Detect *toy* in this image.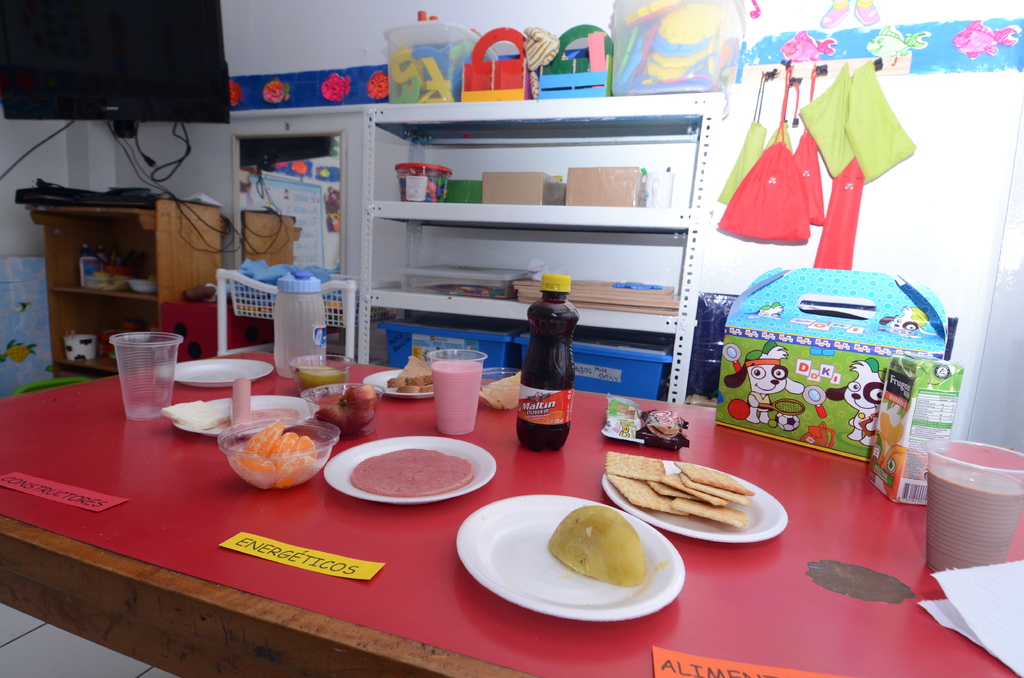
Detection: region(458, 22, 536, 104).
